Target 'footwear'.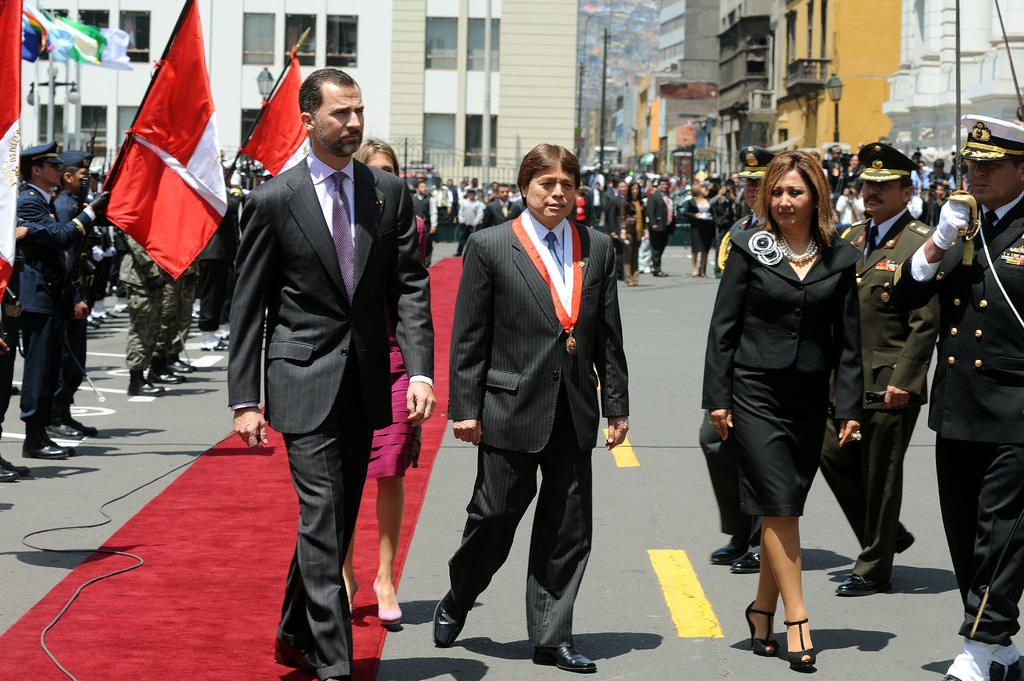
Target region: [x1=885, y1=519, x2=915, y2=561].
